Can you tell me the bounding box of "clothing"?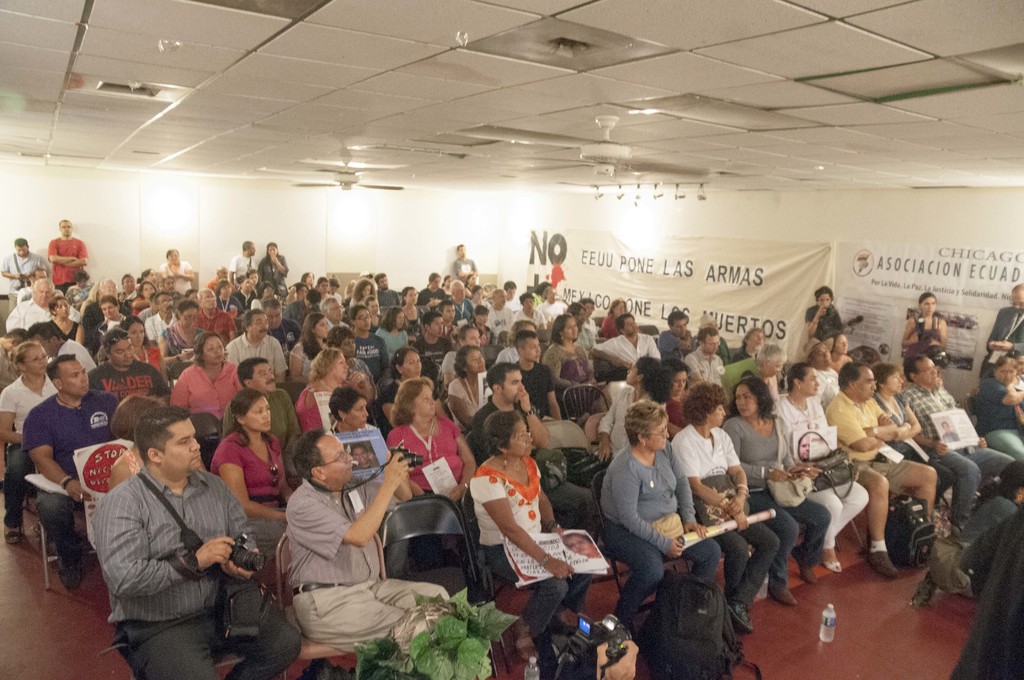
598,438,722,617.
